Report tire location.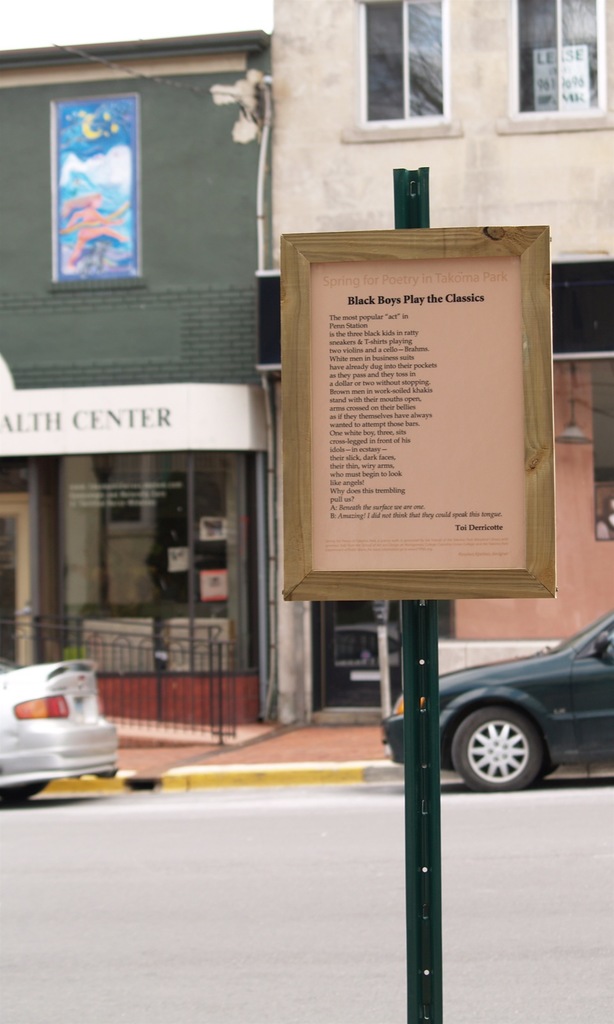
Report: region(450, 704, 540, 791).
